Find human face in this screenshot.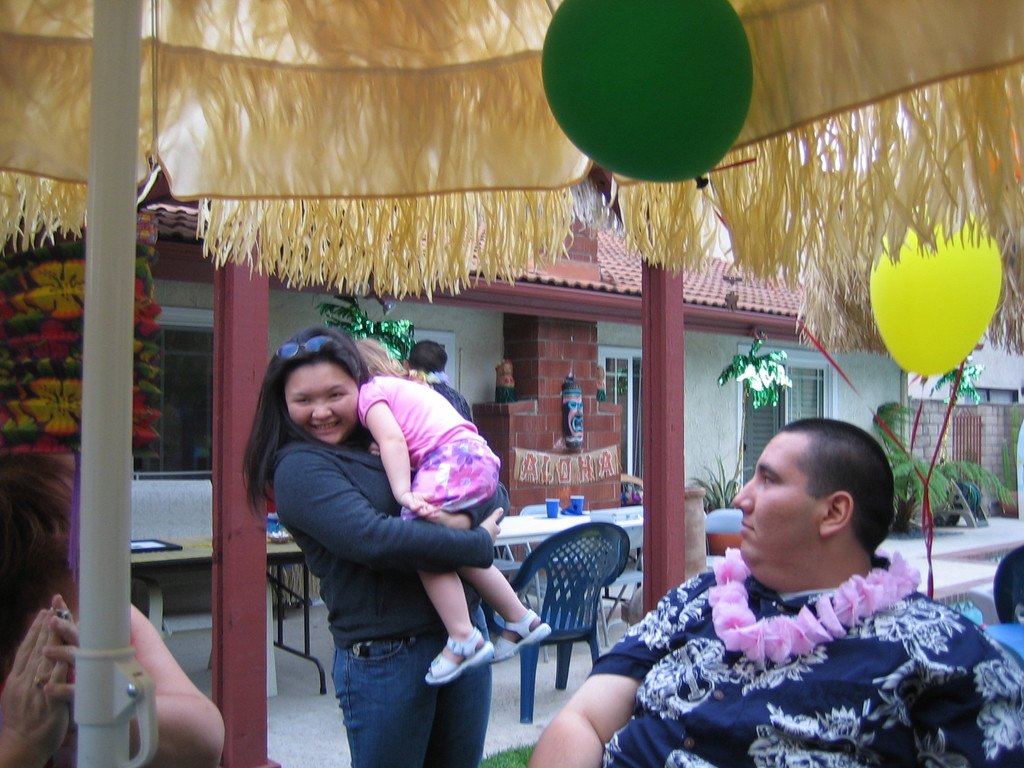
The bounding box for human face is (731,435,821,563).
